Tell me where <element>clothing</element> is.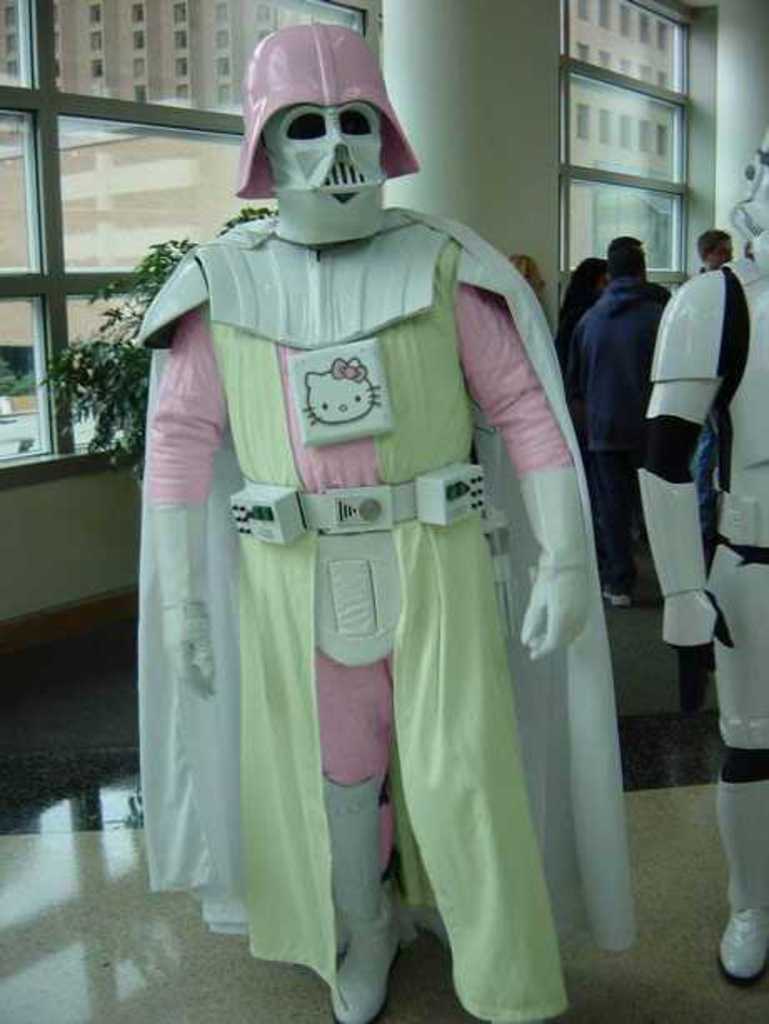
<element>clothing</element> is at (x1=694, y1=262, x2=714, y2=509).
